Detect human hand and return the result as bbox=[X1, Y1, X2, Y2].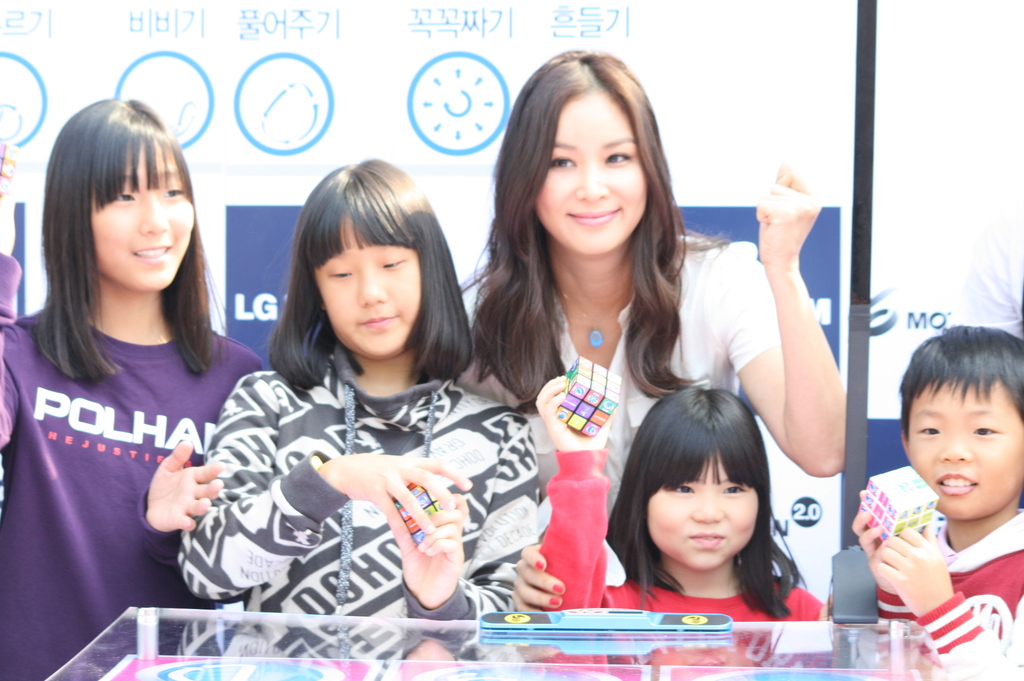
bbox=[849, 488, 900, 599].
